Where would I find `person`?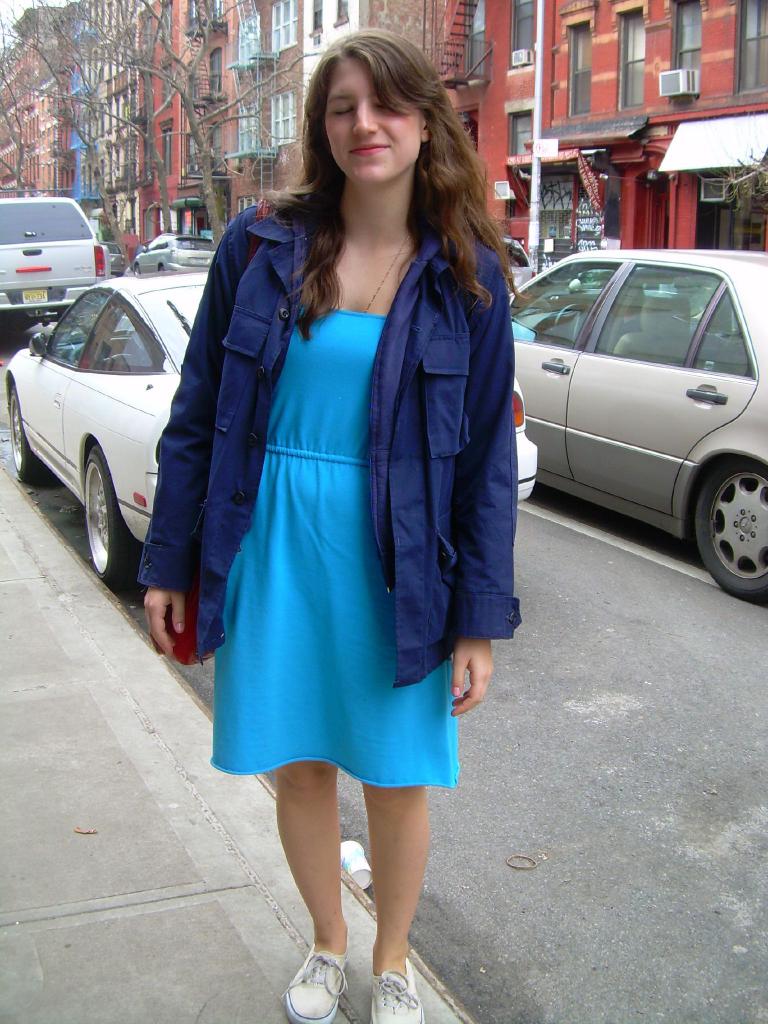
At (140, 22, 524, 1018).
